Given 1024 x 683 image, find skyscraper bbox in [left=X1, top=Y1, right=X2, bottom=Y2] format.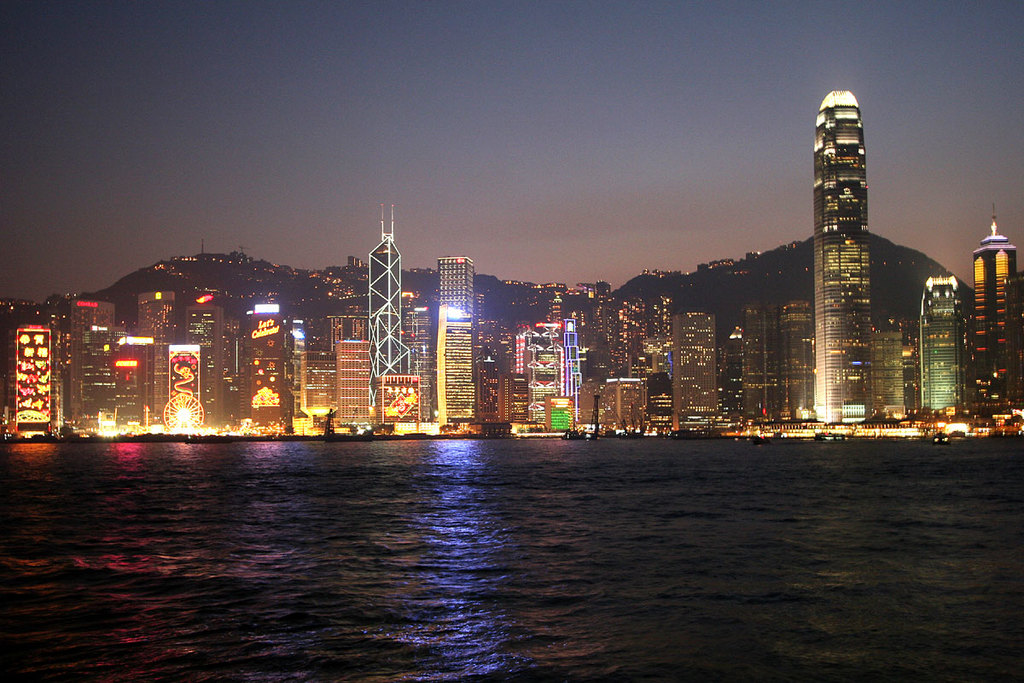
[left=504, top=315, right=589, bottom=430].
